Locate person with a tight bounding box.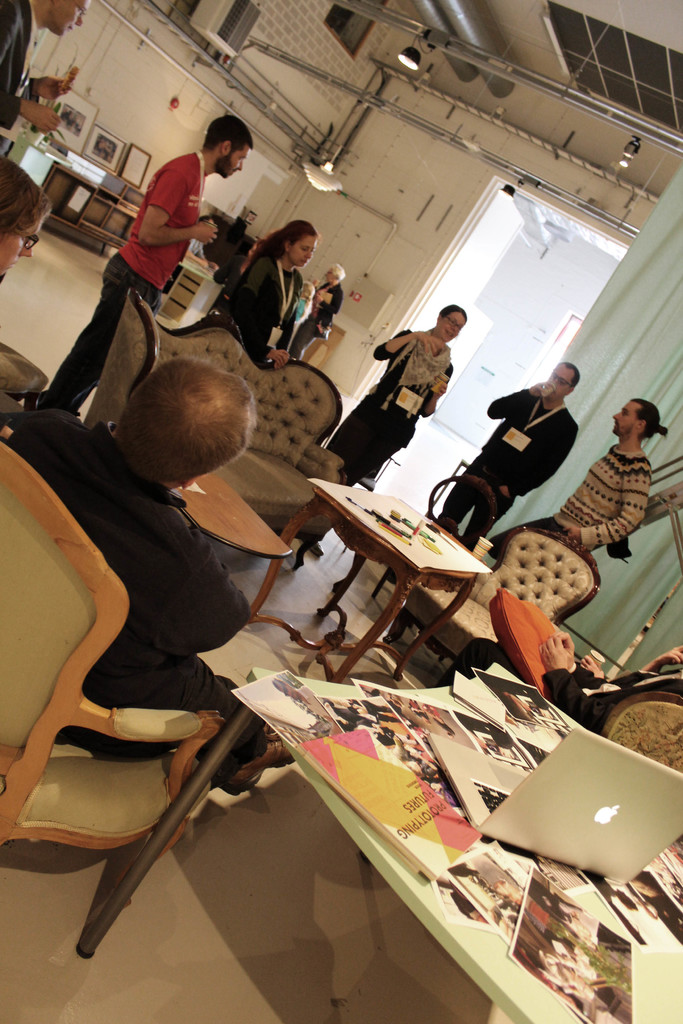
pyautogui.locateOnScreen(320, 304, 470, 561).
